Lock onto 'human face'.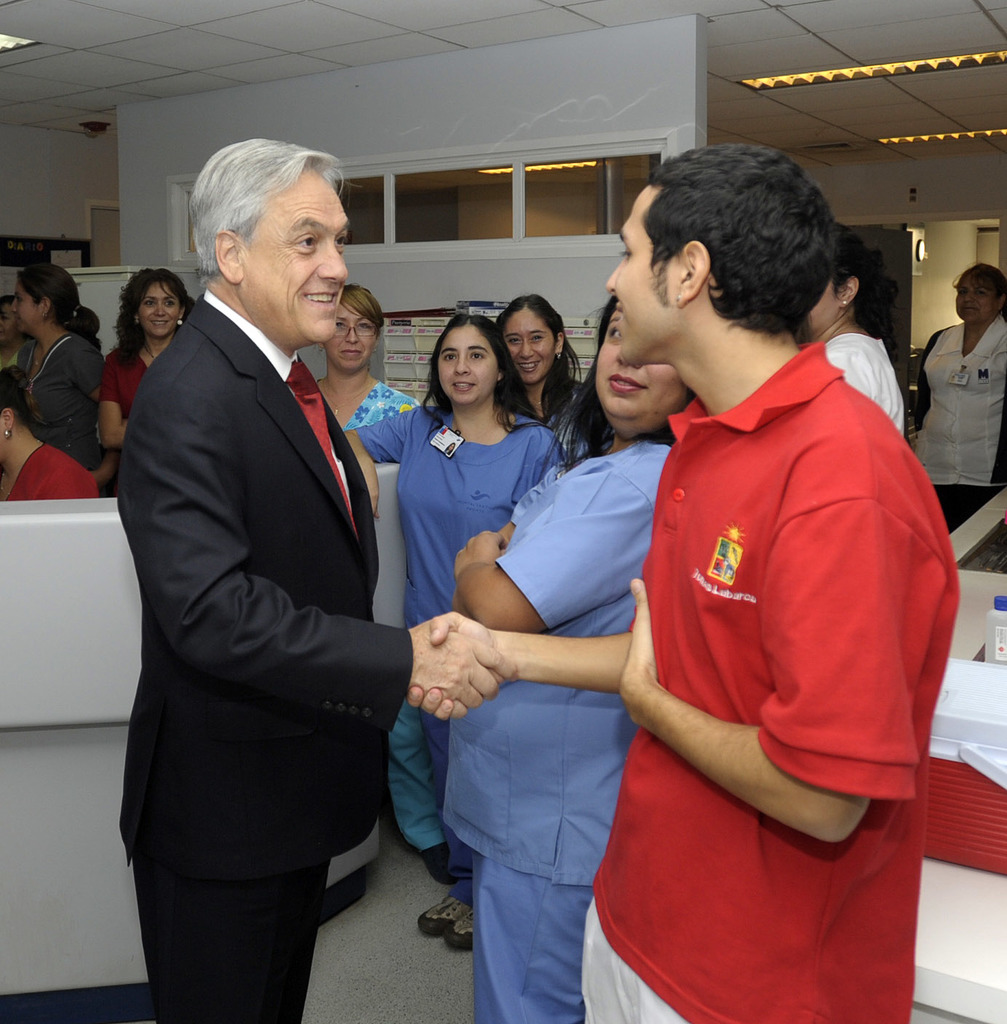
Locked: select_region(503, 308, 557, 376).
